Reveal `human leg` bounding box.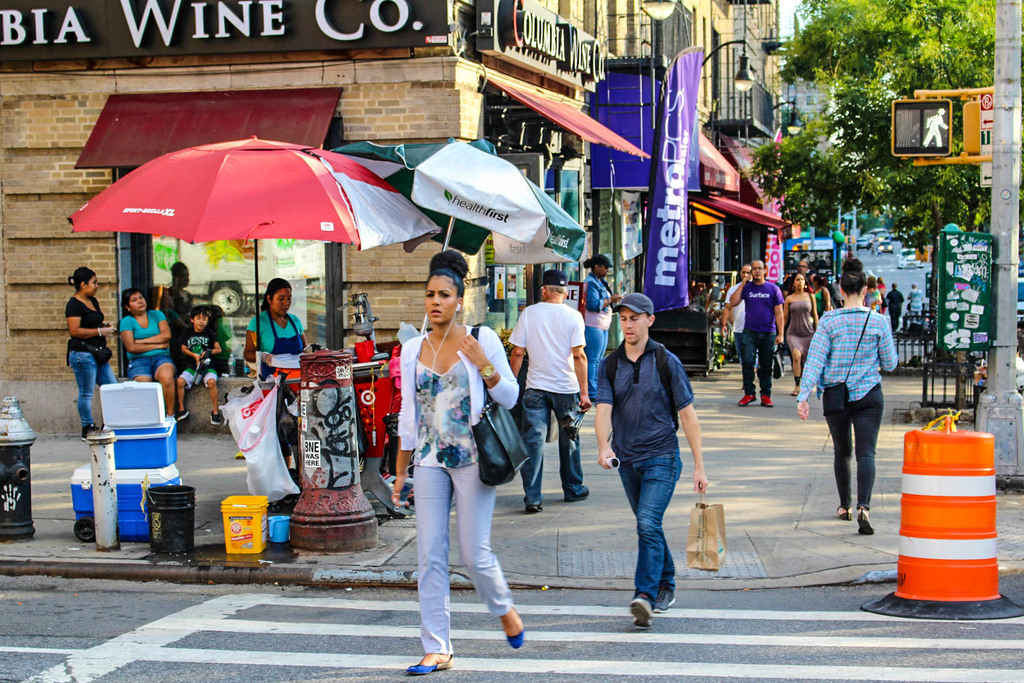
Revealed: x1=70, y1=342, x2=96, y2=431.
